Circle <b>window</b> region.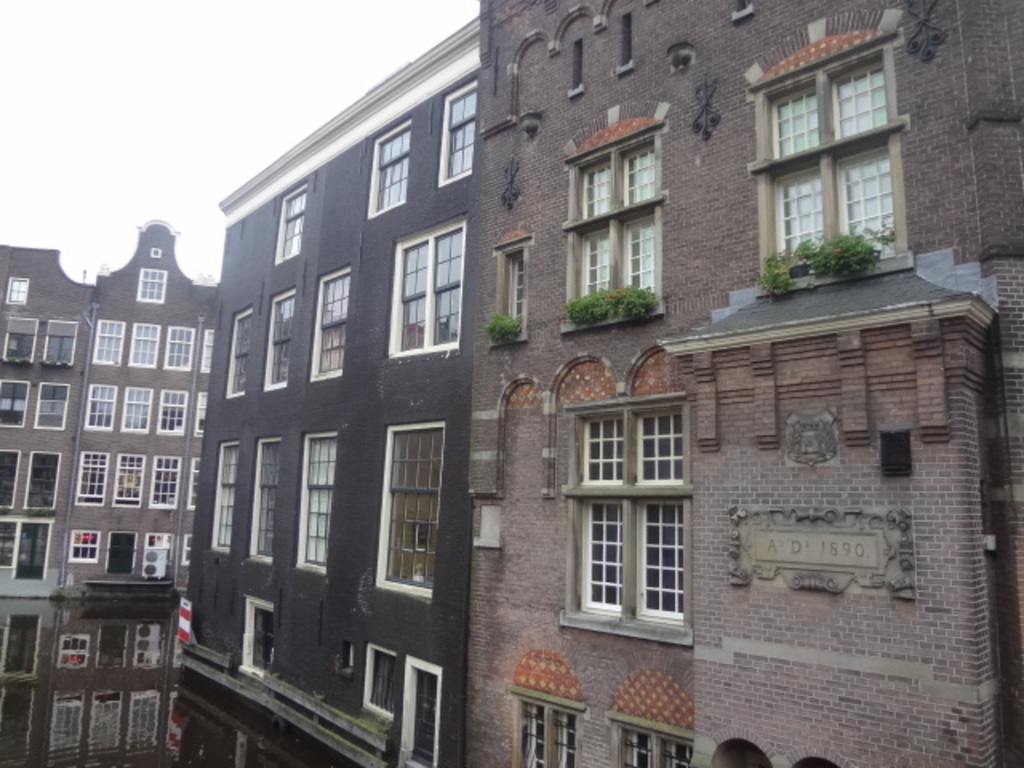
Region: <region>77, 525, 170, 581</region>.
